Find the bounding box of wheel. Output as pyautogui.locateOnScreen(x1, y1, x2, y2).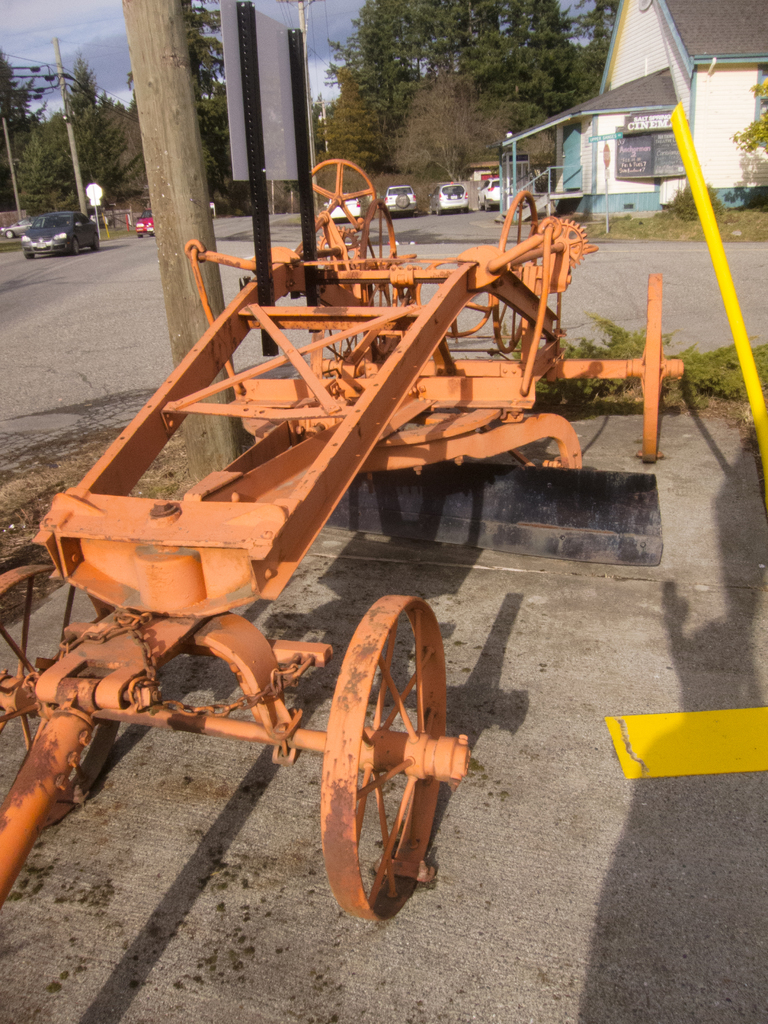
pyautogui.locateOnScreen(296, 599, 447, 909).
